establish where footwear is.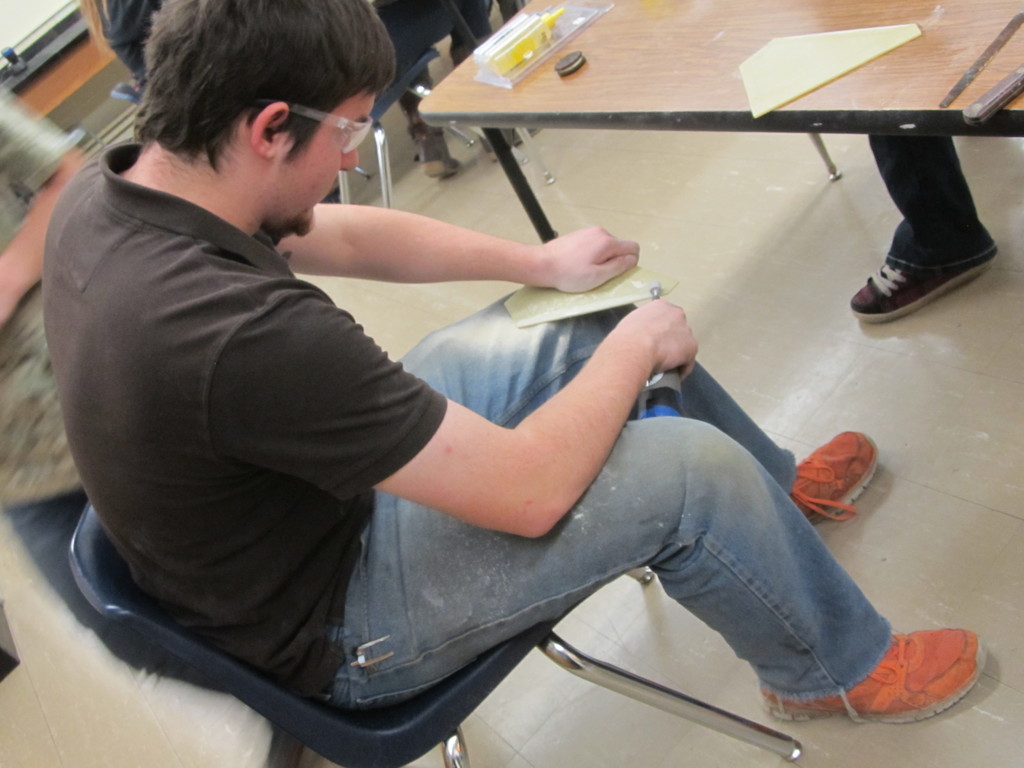
Established at pyautogui.locateOnScreen(755, 634, 977, 728).
